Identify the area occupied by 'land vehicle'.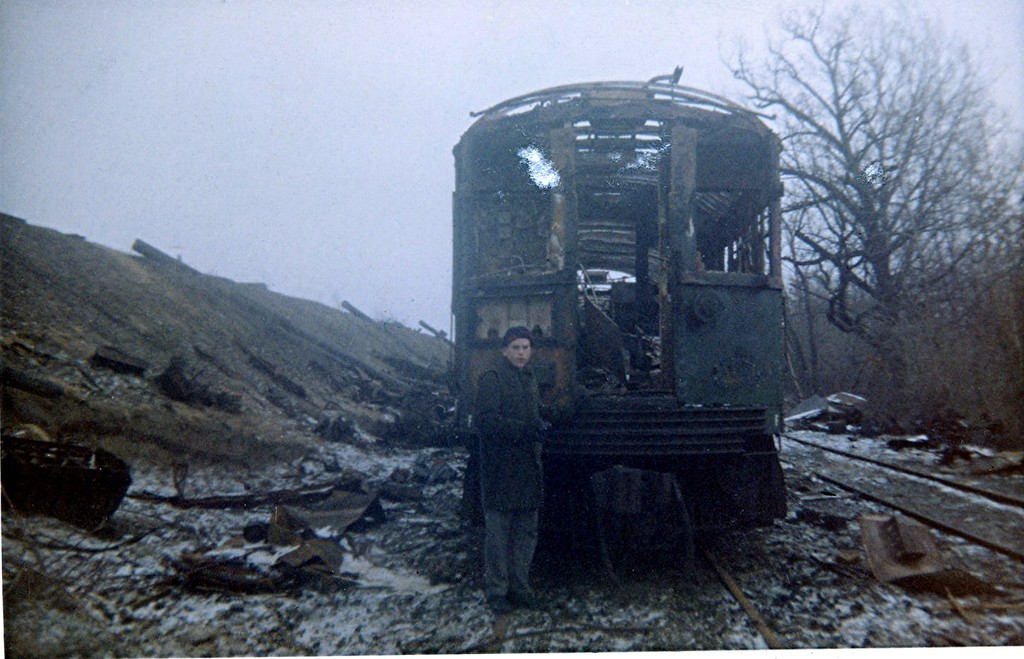
Area: box=[451, 62, 789, 548].
